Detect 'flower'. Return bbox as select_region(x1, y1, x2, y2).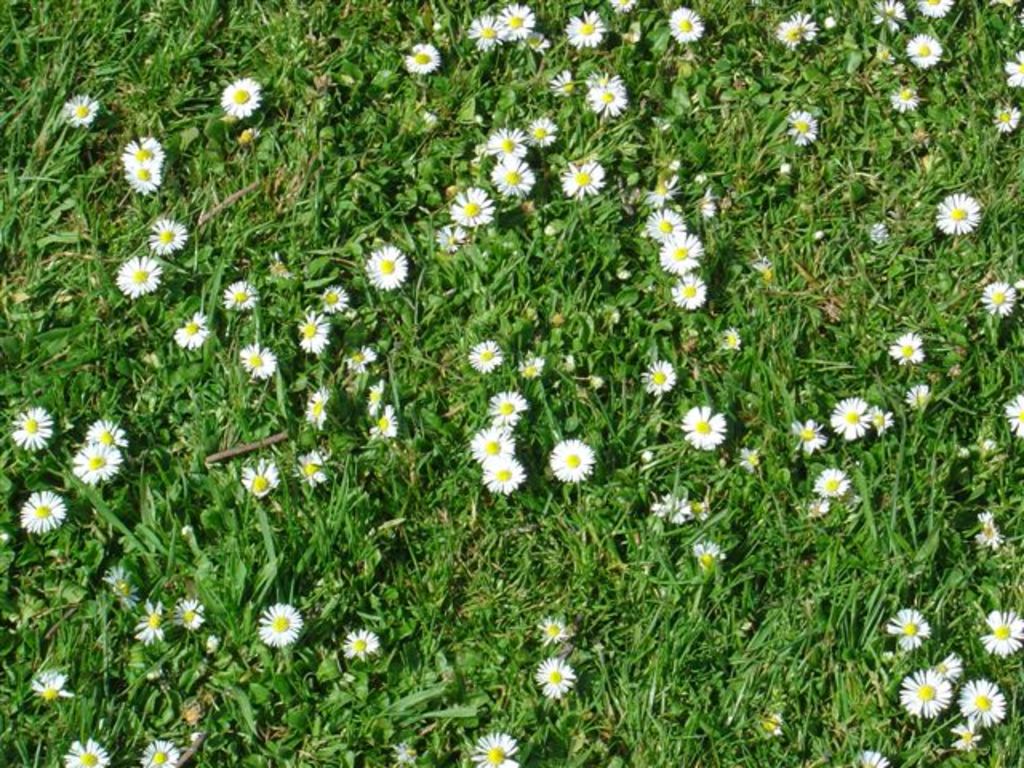
select_region(642, 360, 680, 397).
